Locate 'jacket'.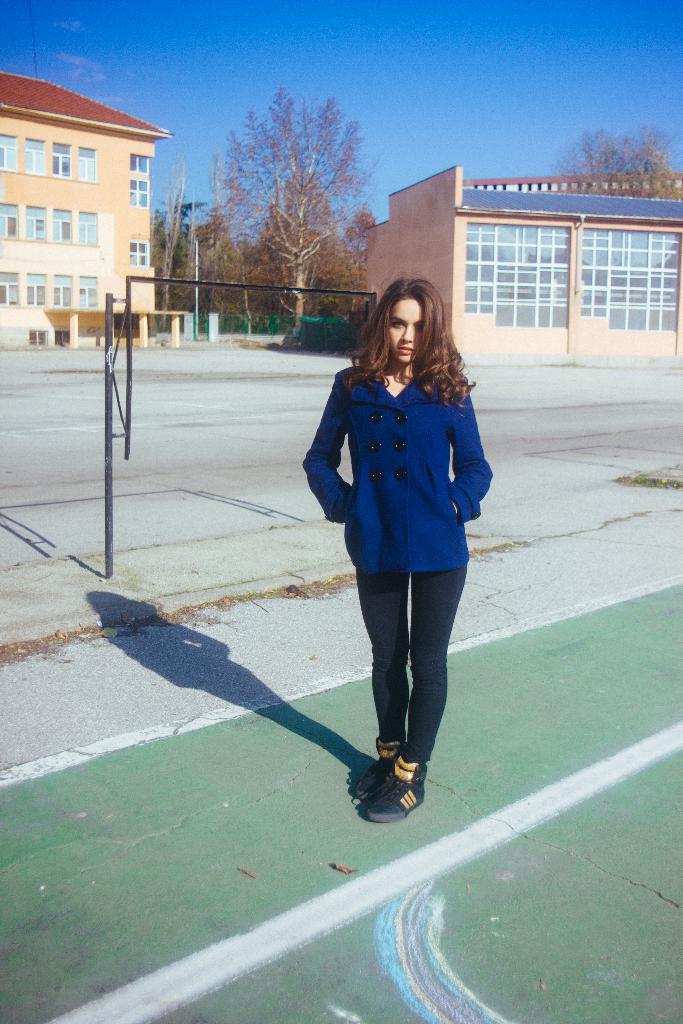
Bounding box: <region>300, 282, 493, 628</region>.
